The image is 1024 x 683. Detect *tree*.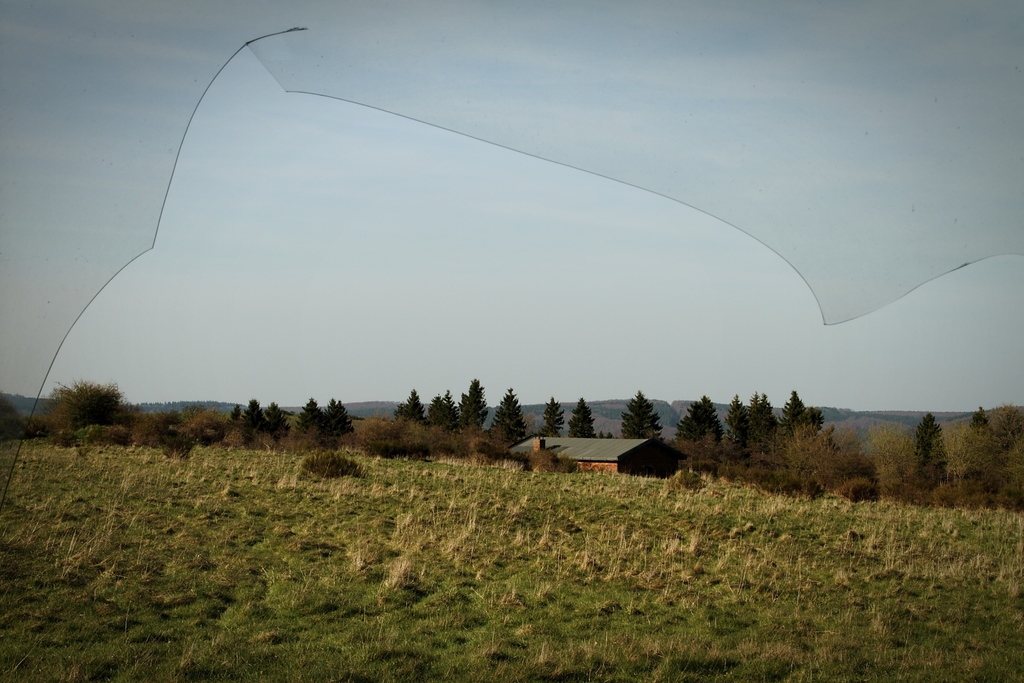
Detection: bbox=[287, 399, 324, 437].
